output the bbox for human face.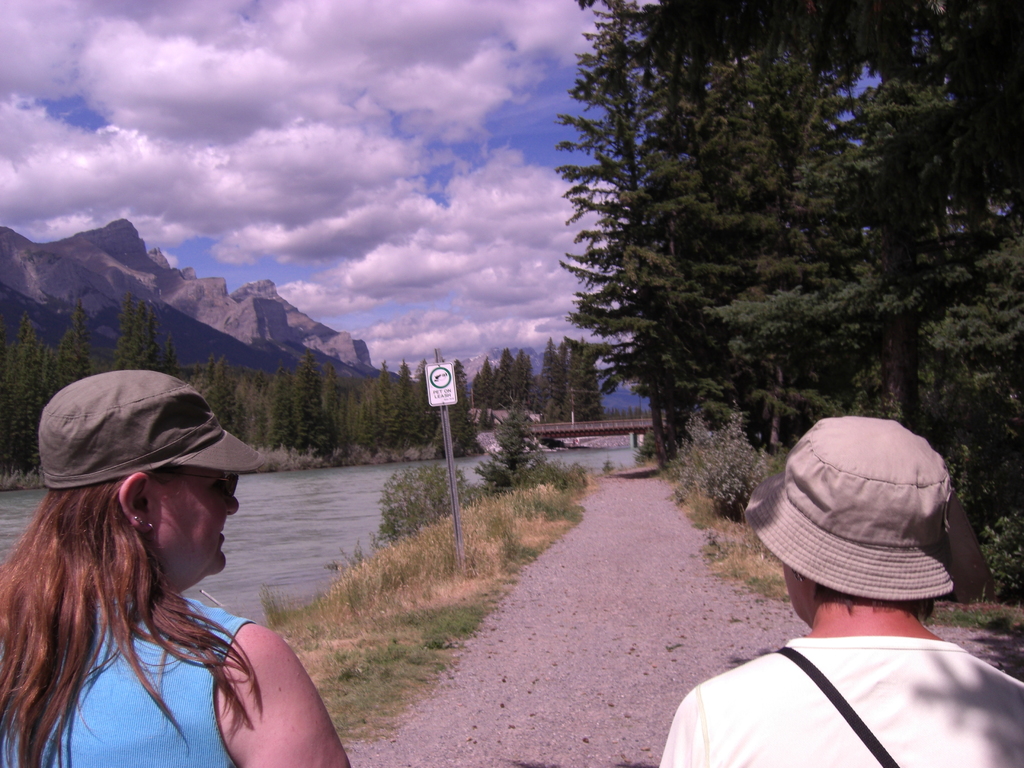
bbox=[787, 570, 808, 620].
